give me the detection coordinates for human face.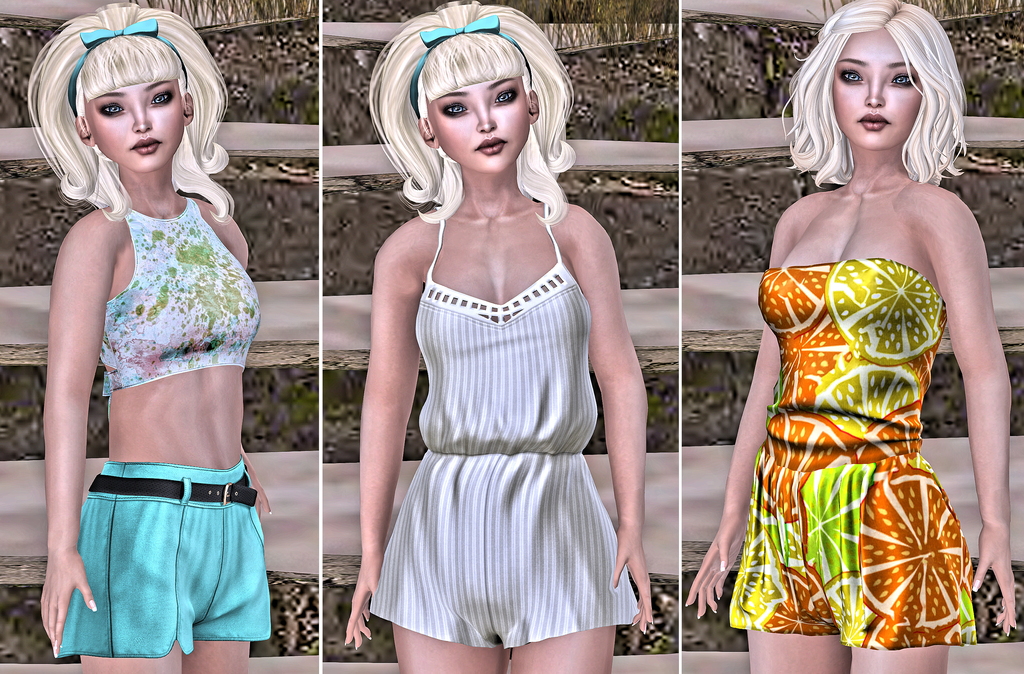
bbox(428, 72, 529, 173).
